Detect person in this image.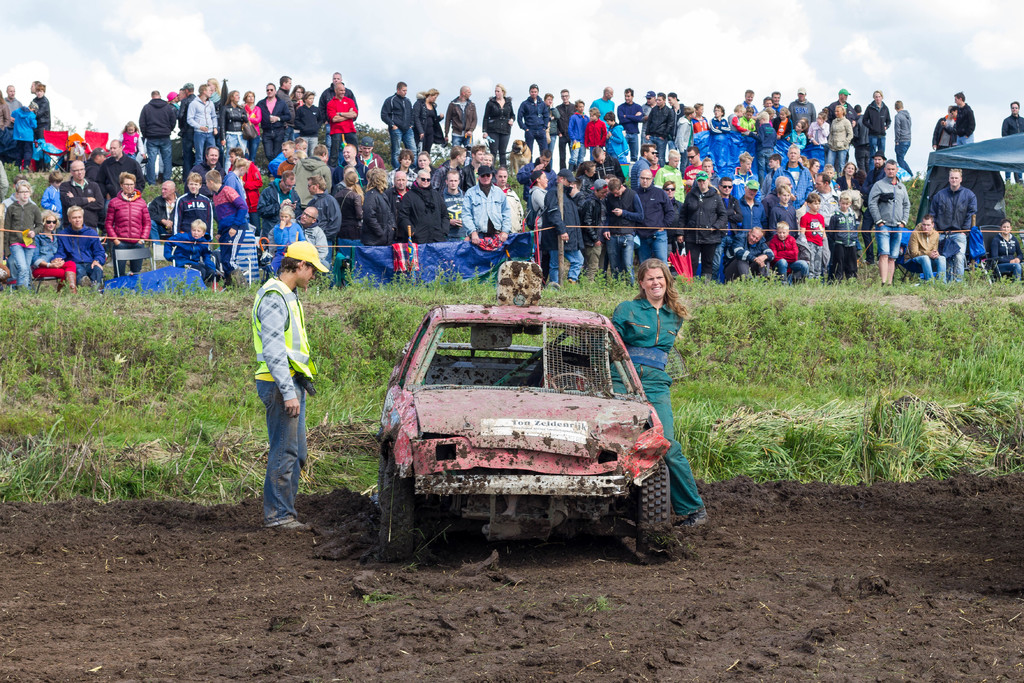
Detection: box=[25, 82, 51, 129].
